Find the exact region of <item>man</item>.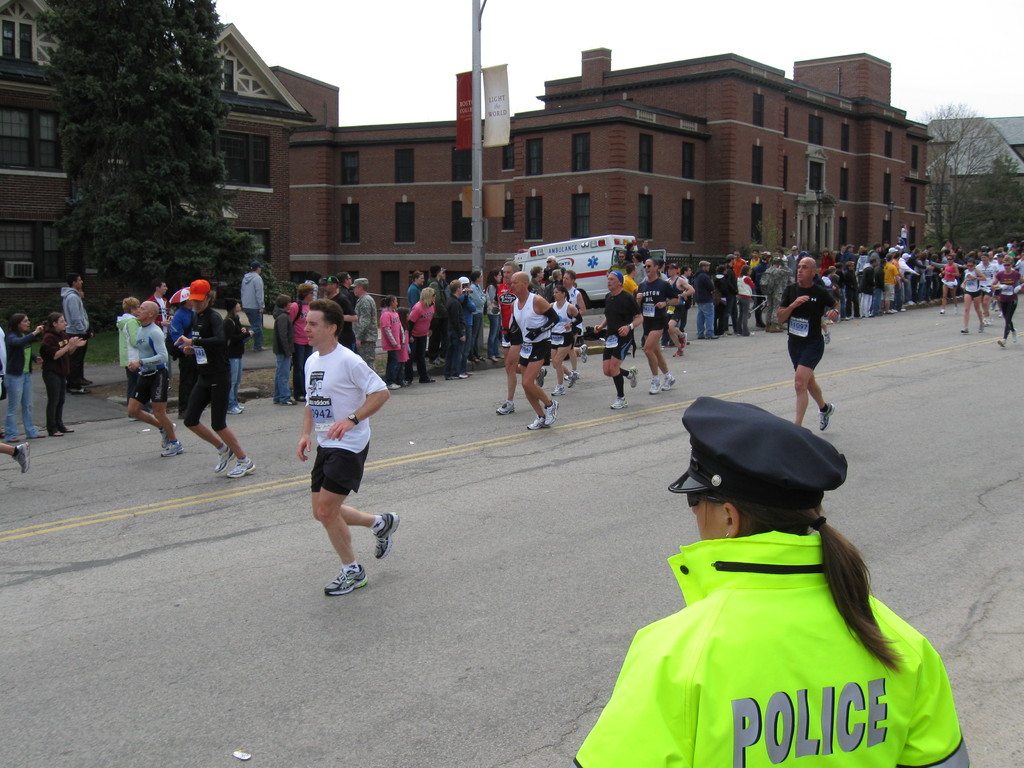
Exact region: bbox(151, 278, 175, 346).
